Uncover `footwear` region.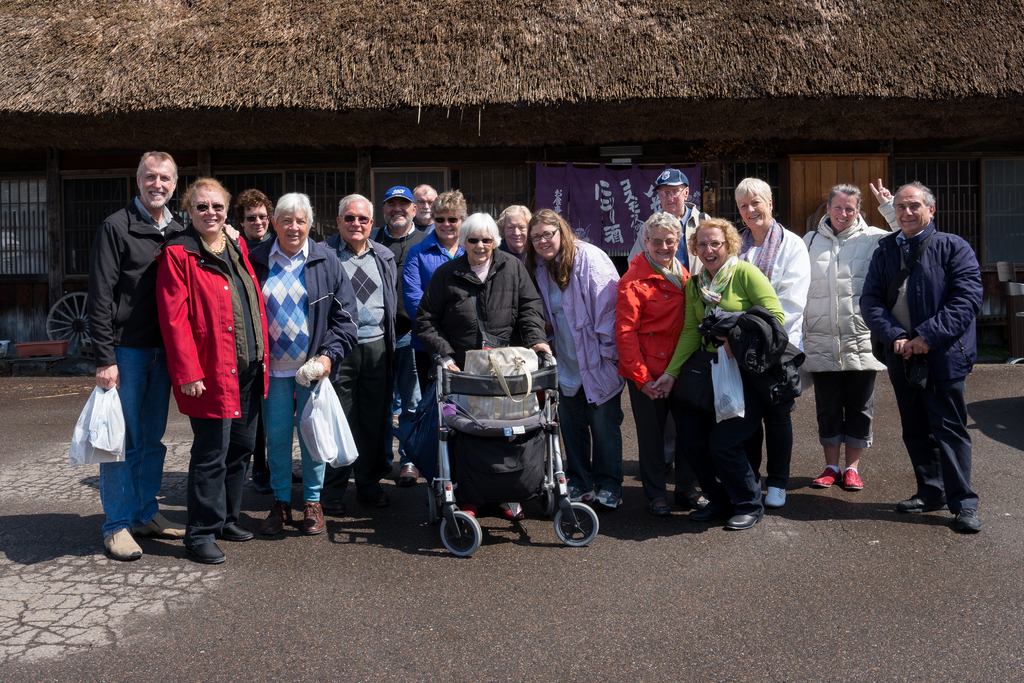
Uncovered: region(896, 491, 947, 511).
